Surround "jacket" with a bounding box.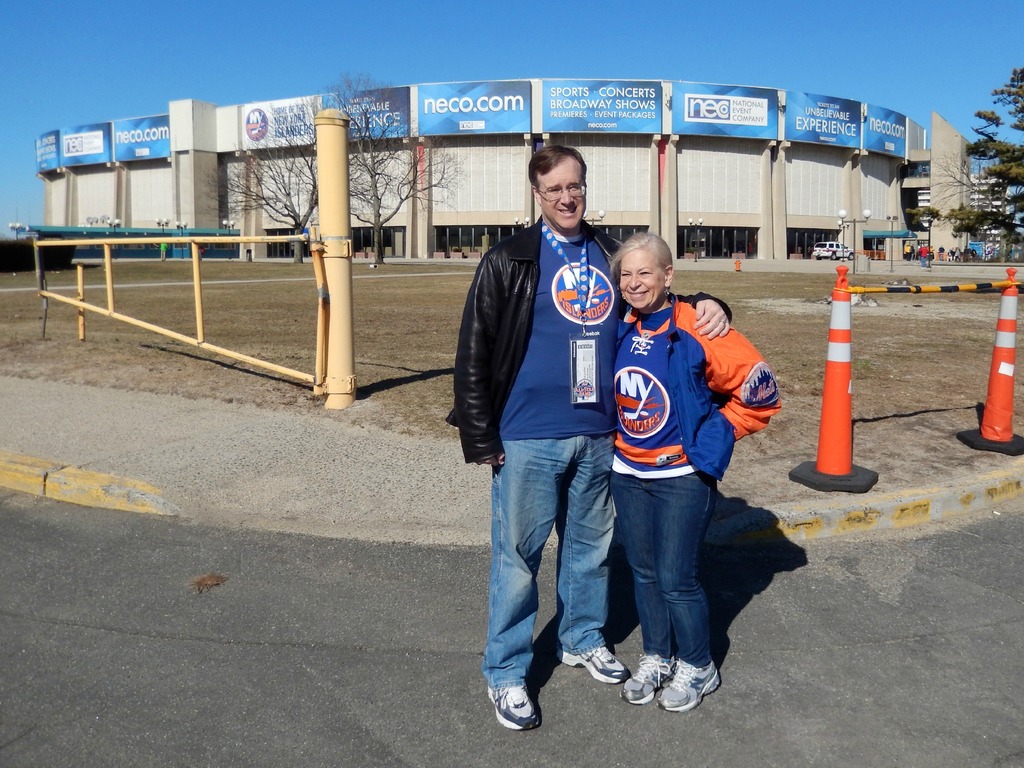
x1=617, y1=298, x2=783, y2=478.
